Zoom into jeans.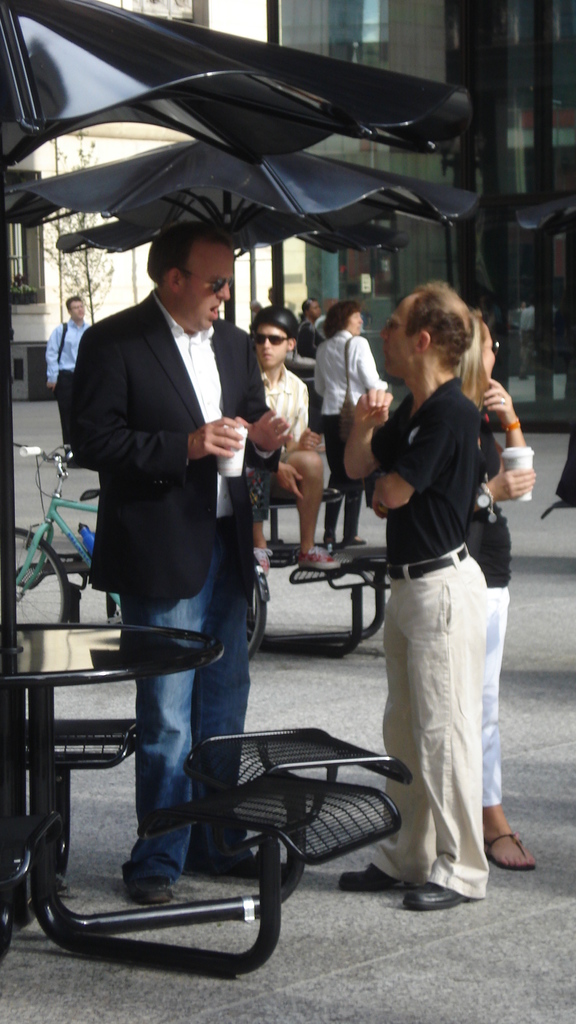
Zoom target: [91, 502, 262, 890].
